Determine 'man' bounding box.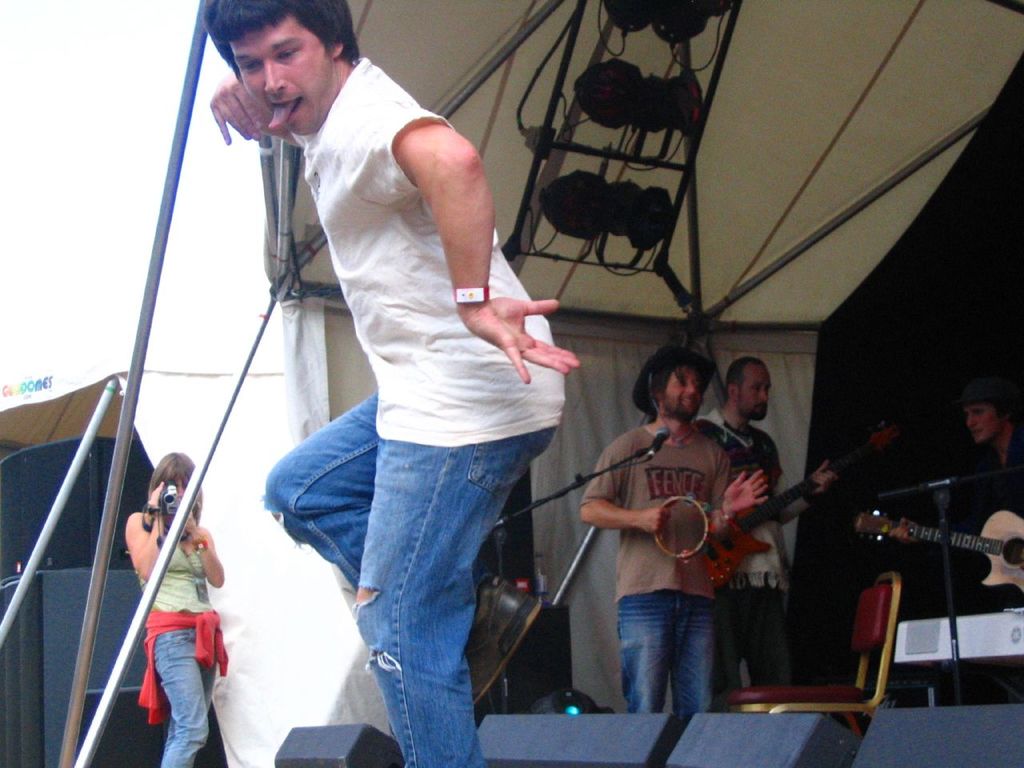
Determined: [x1=694, y1=350, x2=847, y2=687].
